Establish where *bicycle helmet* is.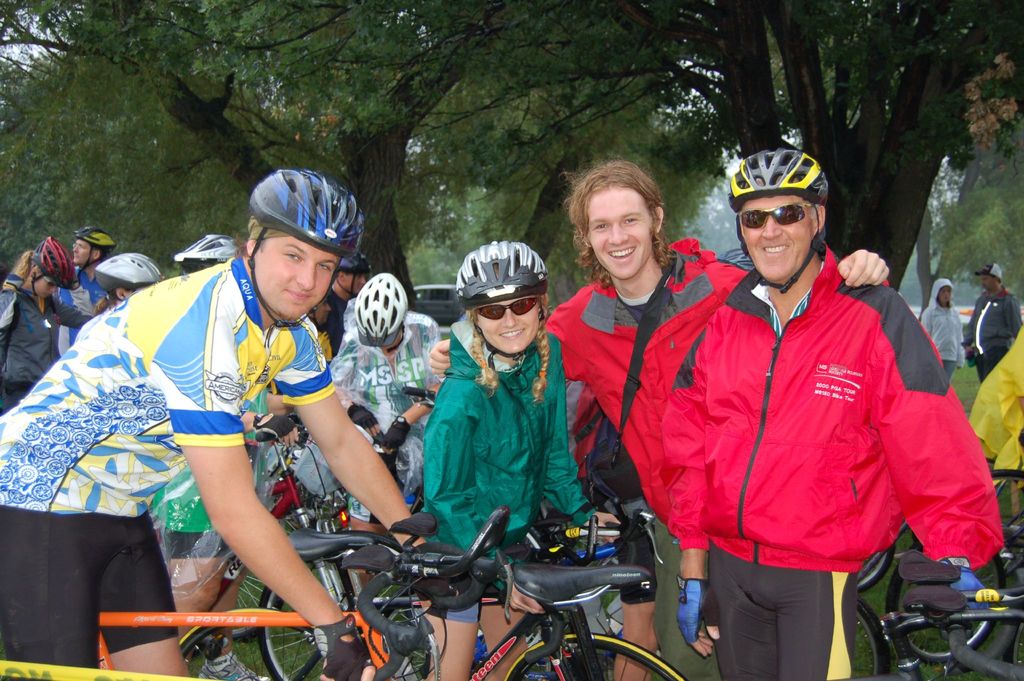
Established at 255,167,362,252.
